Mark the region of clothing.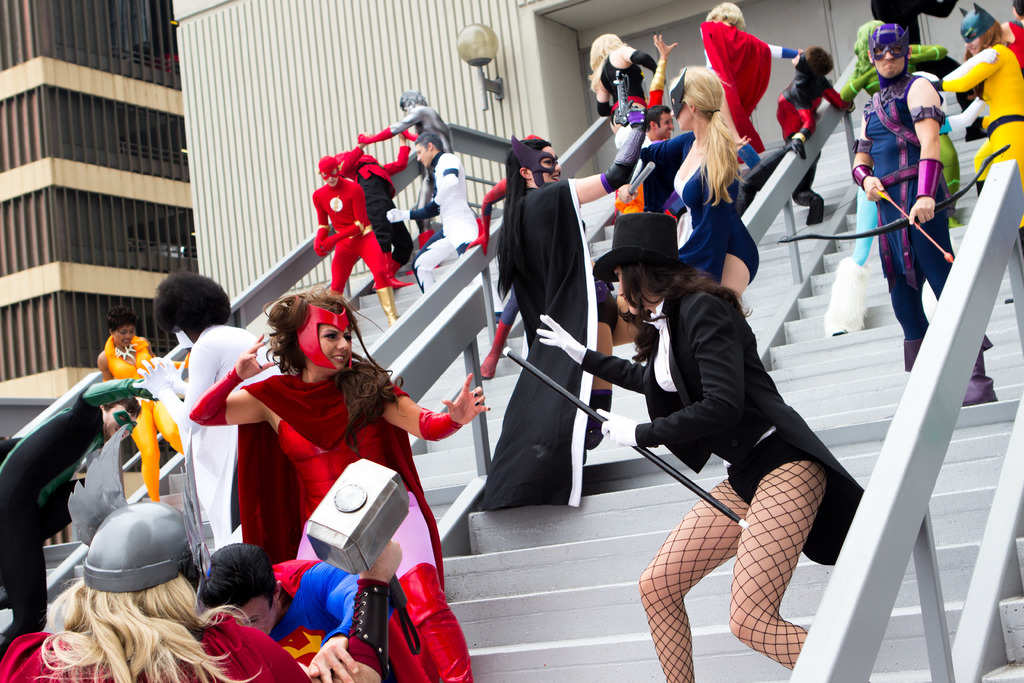
Region: left=1004, top=17, right=1023, bottom=76.
